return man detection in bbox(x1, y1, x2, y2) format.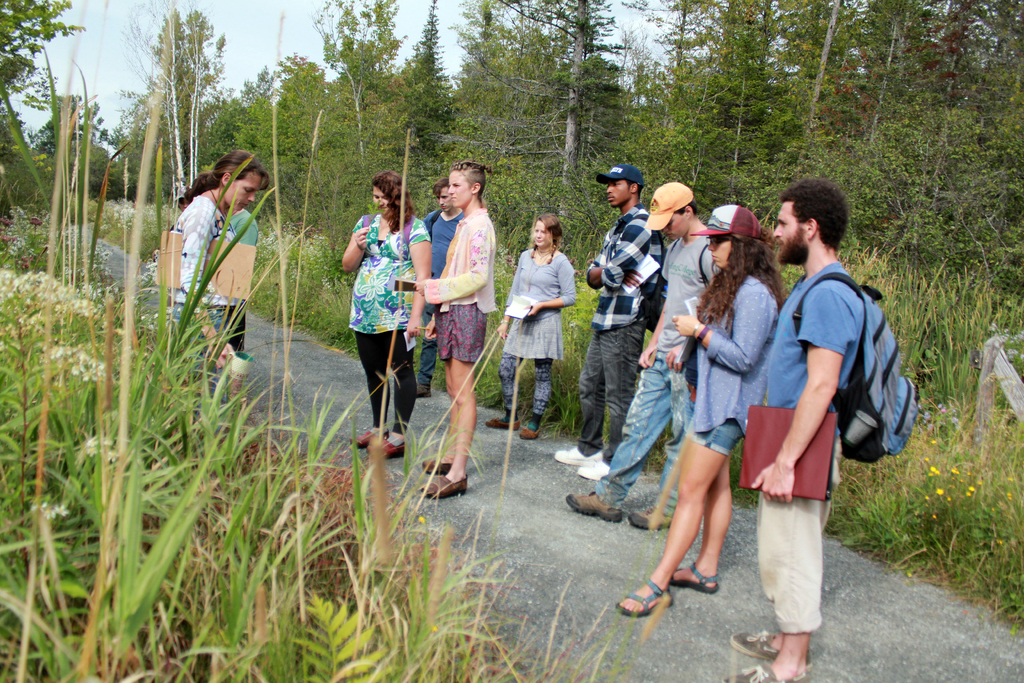
bbox(552, 162, 666, 487).
